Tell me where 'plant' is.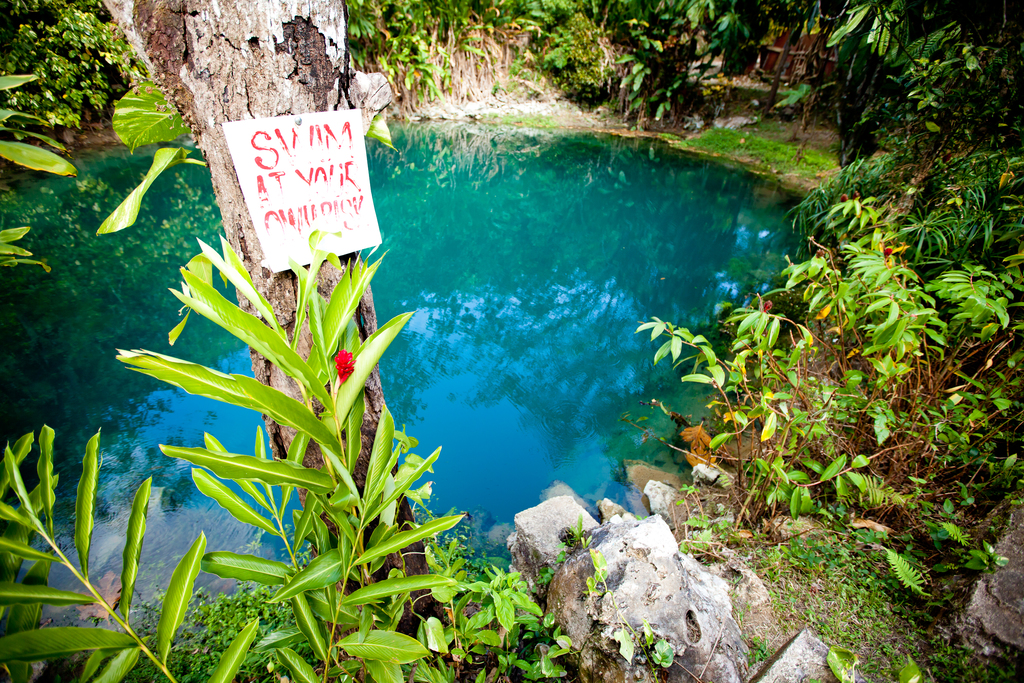
'plant' is at <region>0, 0, 169, 181</region>.
